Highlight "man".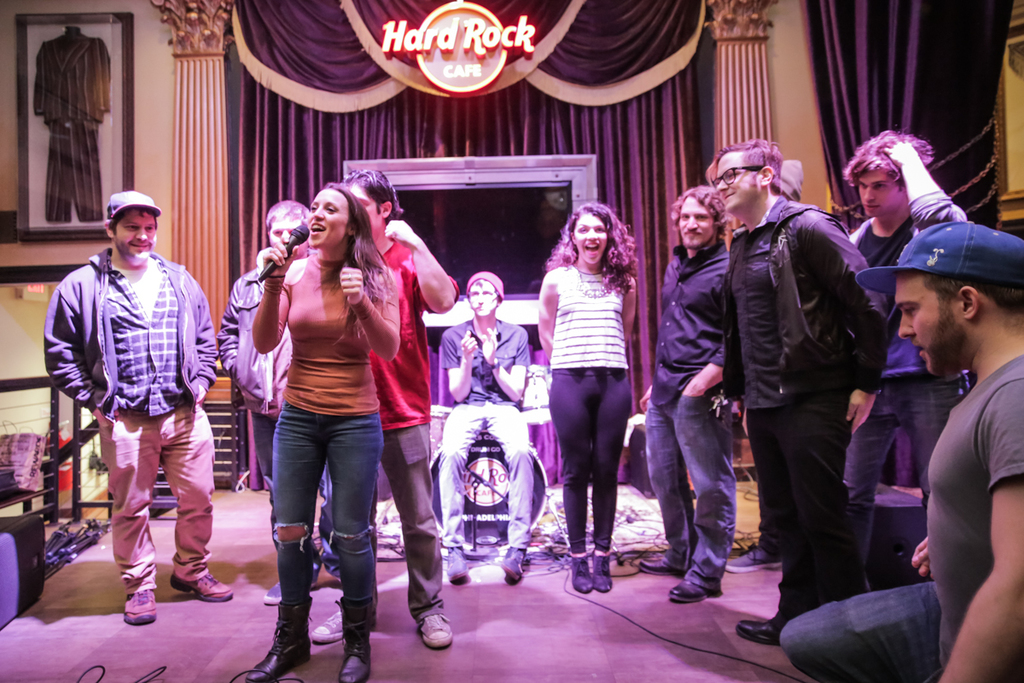
Highlighted region: crop(218, 196, 311, 604).
